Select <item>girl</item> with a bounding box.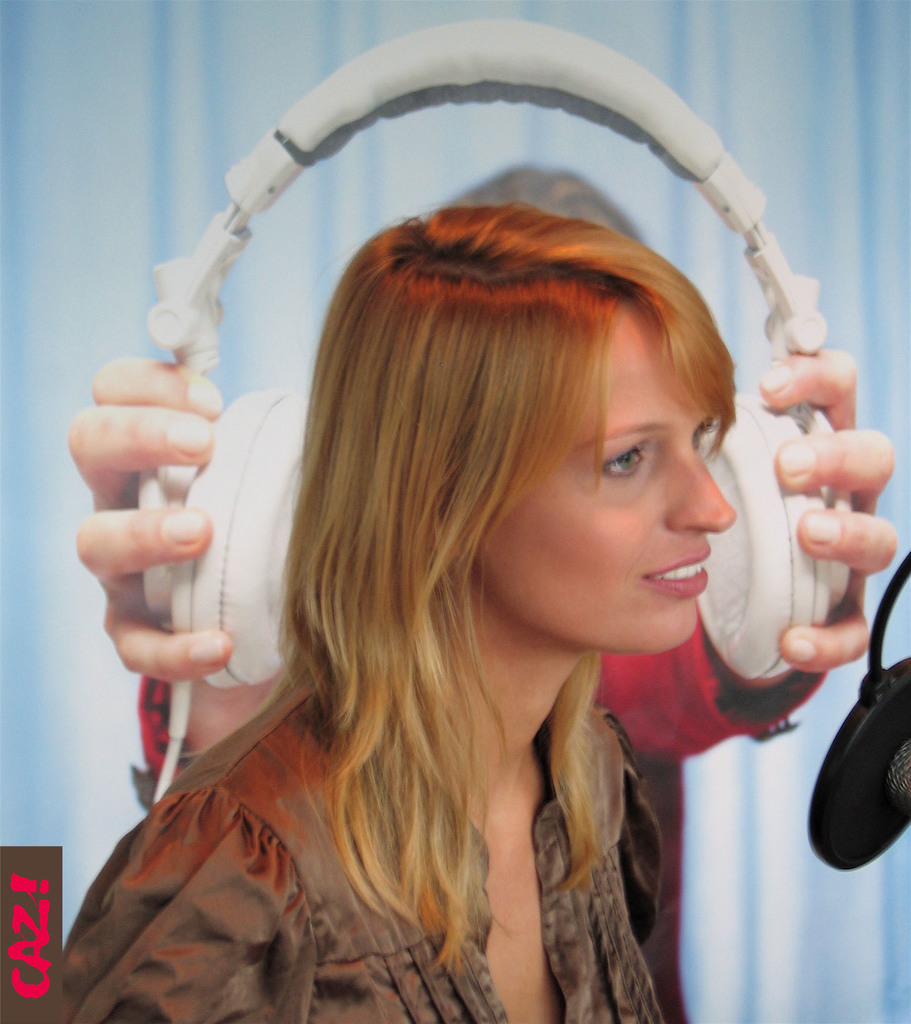
rect(38, 204, 738, 1023).
